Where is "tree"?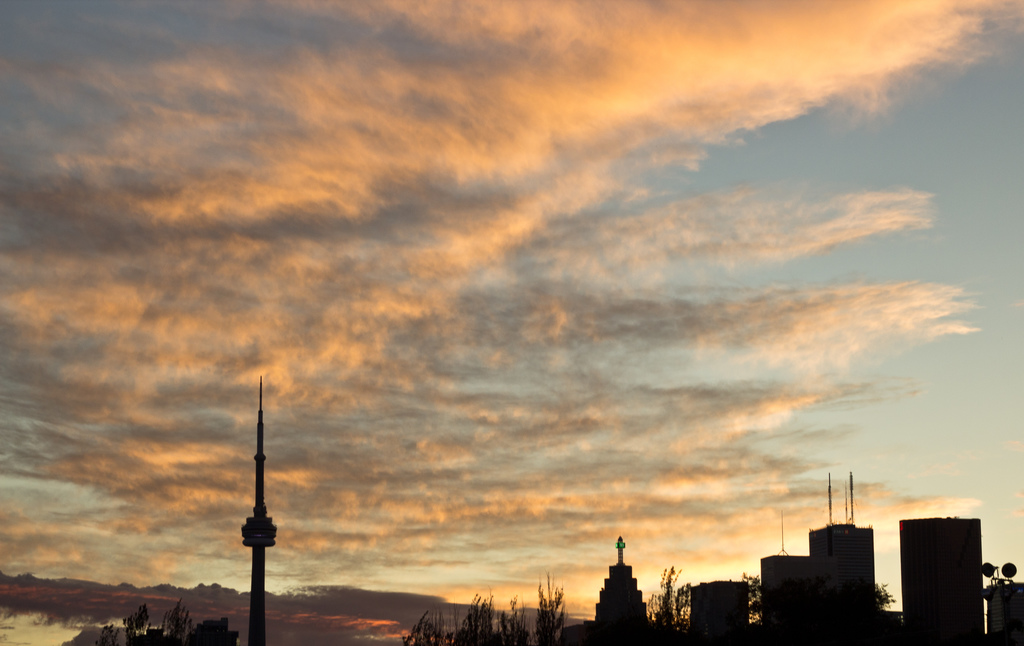
[left=529, top=580, right=559, bottom=638].
